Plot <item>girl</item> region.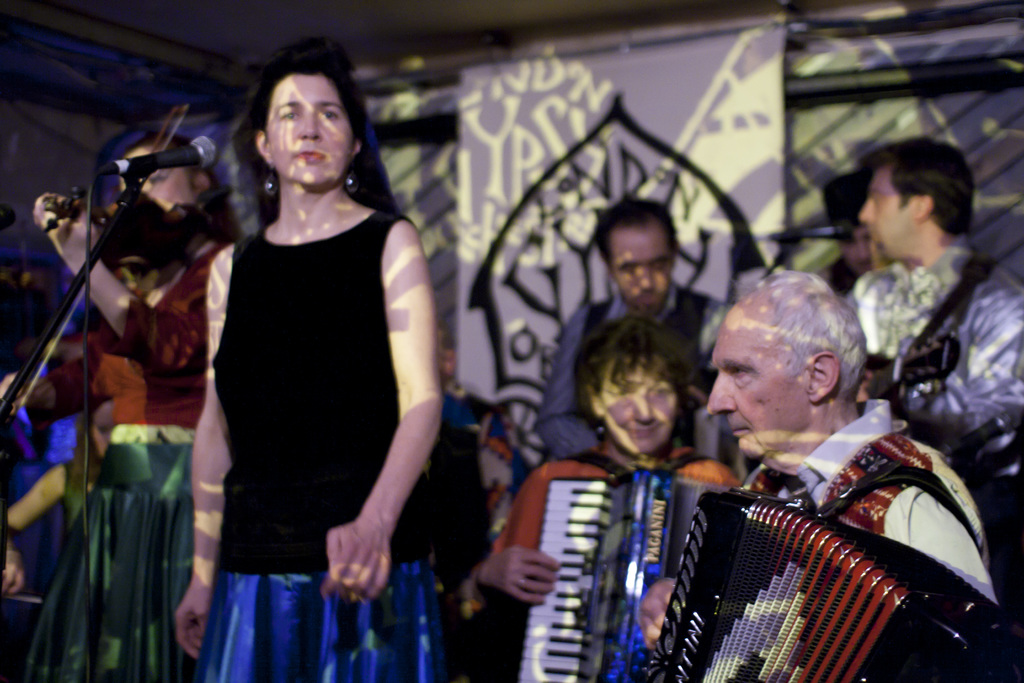
Plotted at [147,26,472,682].
